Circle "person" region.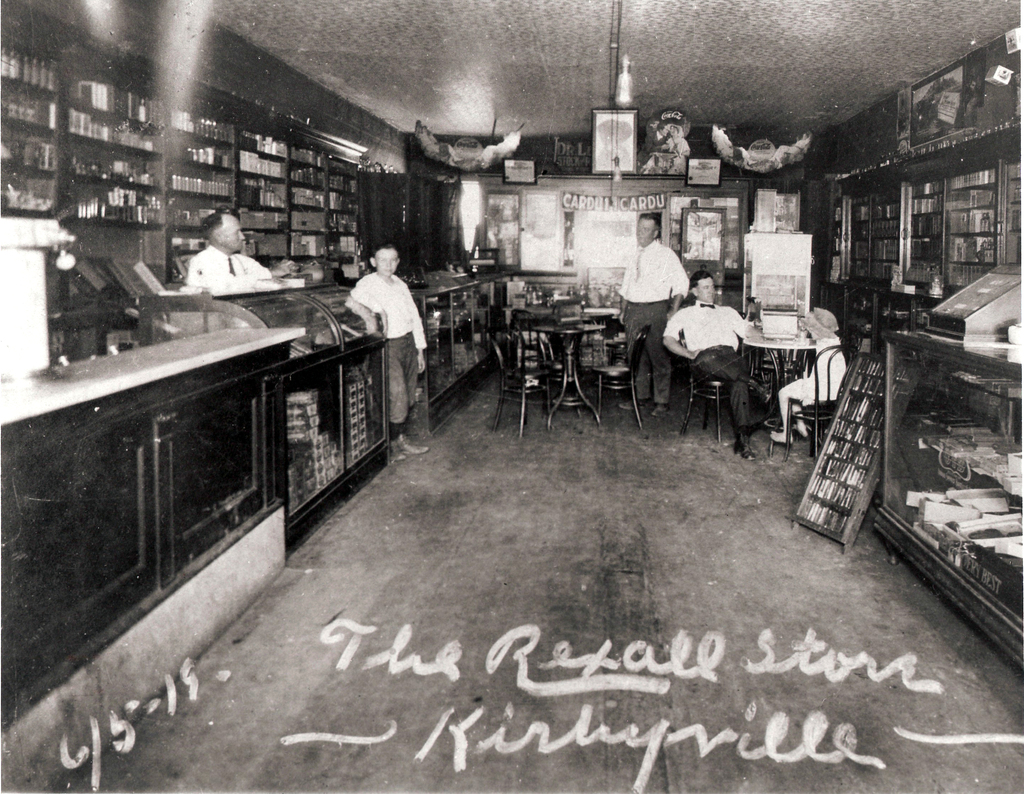
Region: (x1=772, y1=291, x2=851, y2=448).
